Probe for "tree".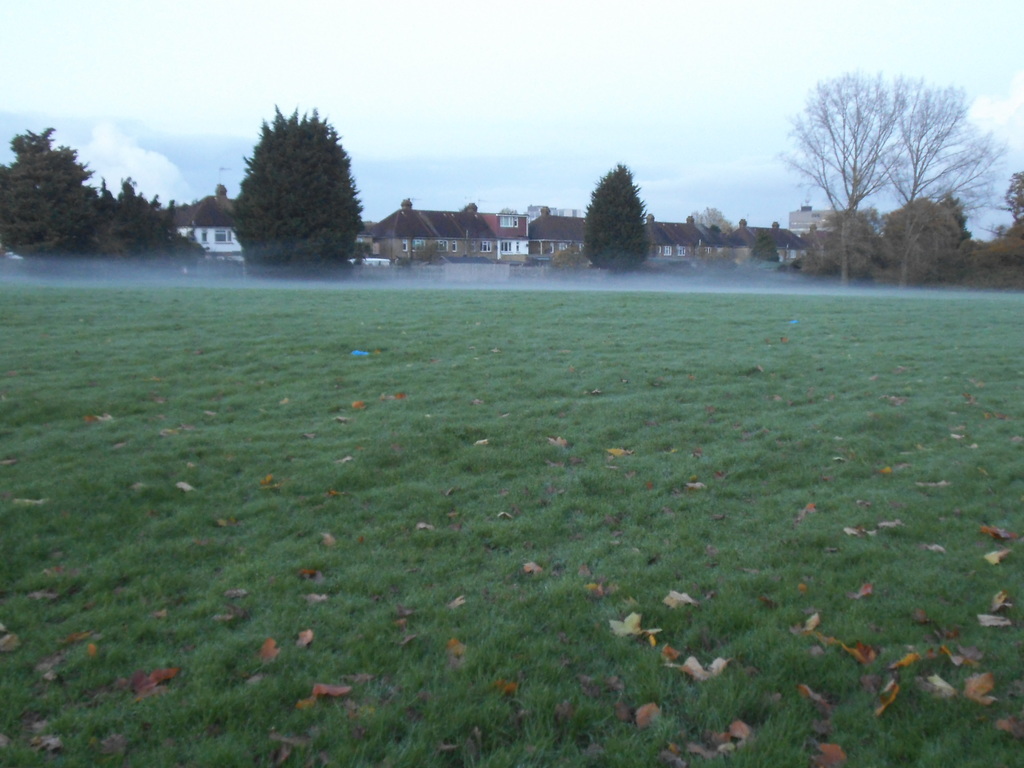
Probe result: [774,67,907,282].
